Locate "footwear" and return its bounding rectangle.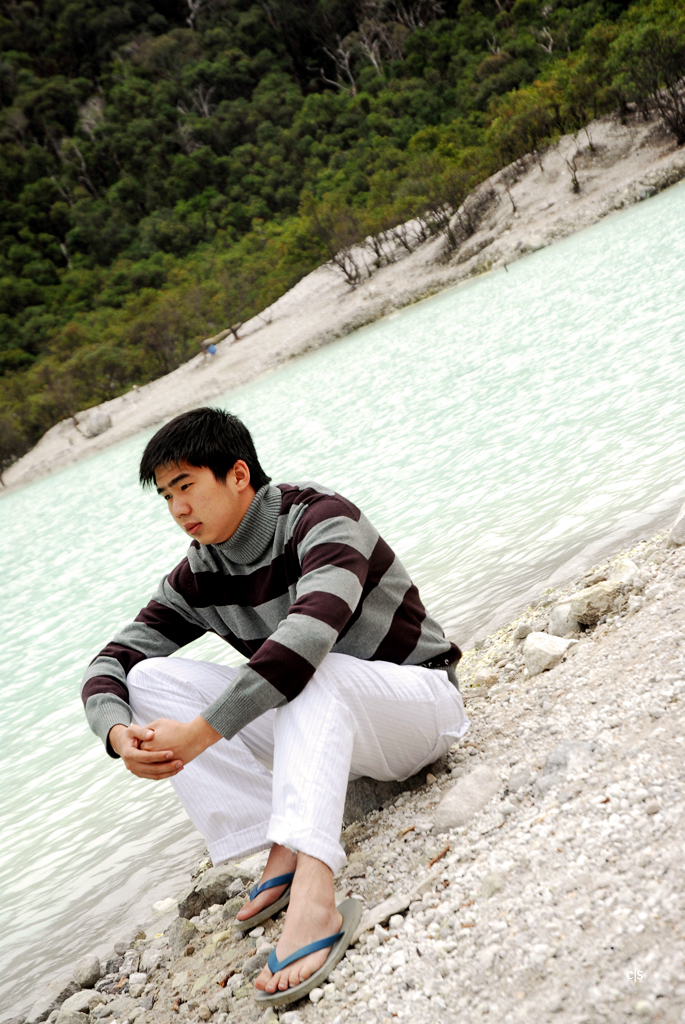
254,894,368,1006.
